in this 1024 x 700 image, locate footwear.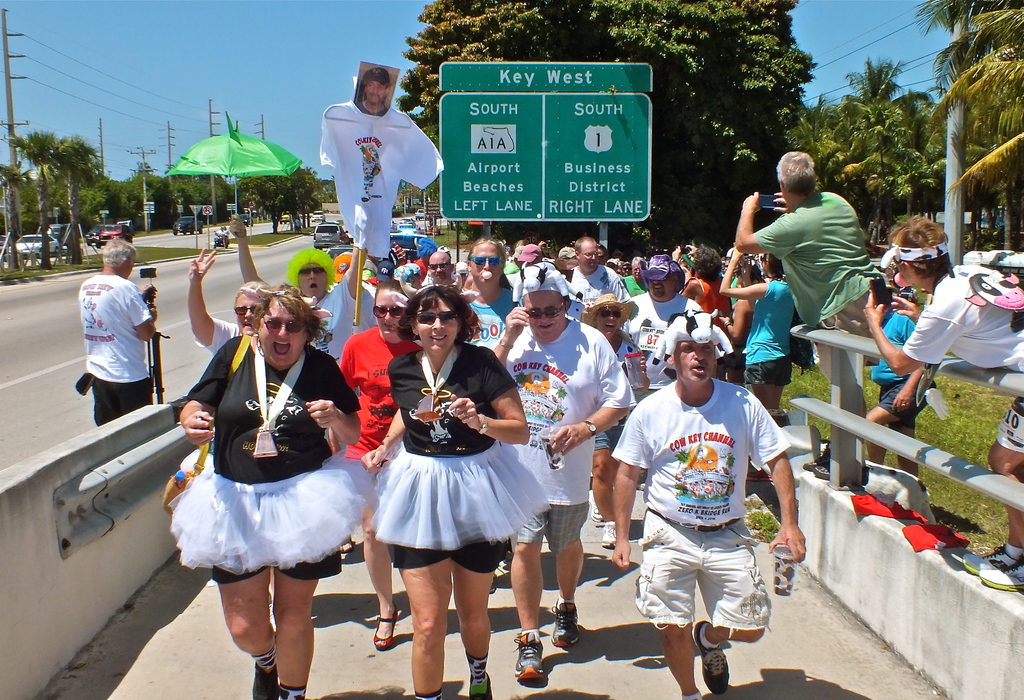
Bounding box: <bbox>335, 539, 356, 550</bbox>.
